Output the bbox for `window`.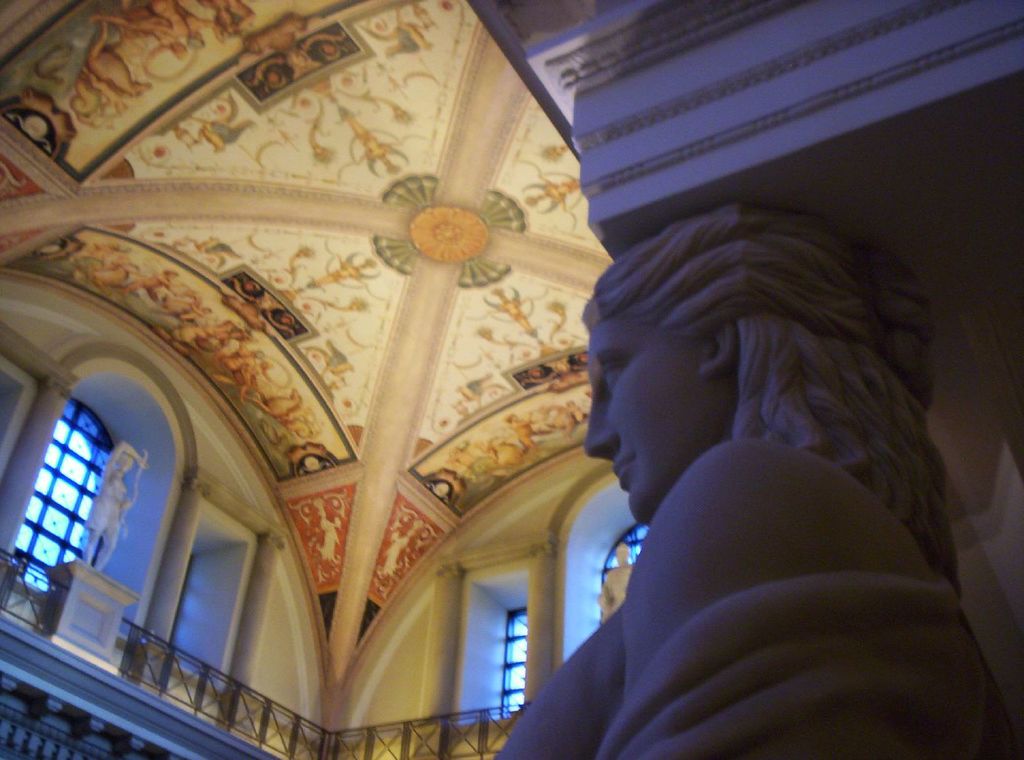
[x1=502, y1=609, x2=534, y2=723].
